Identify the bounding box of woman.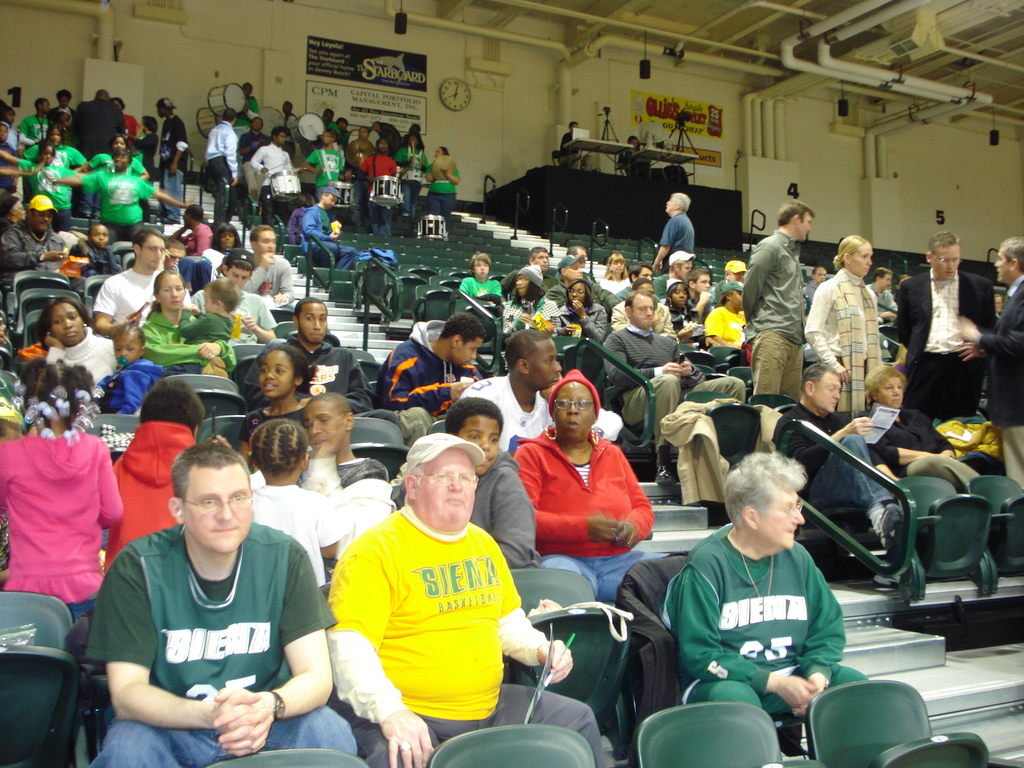
(512, 367, 657, 614).
